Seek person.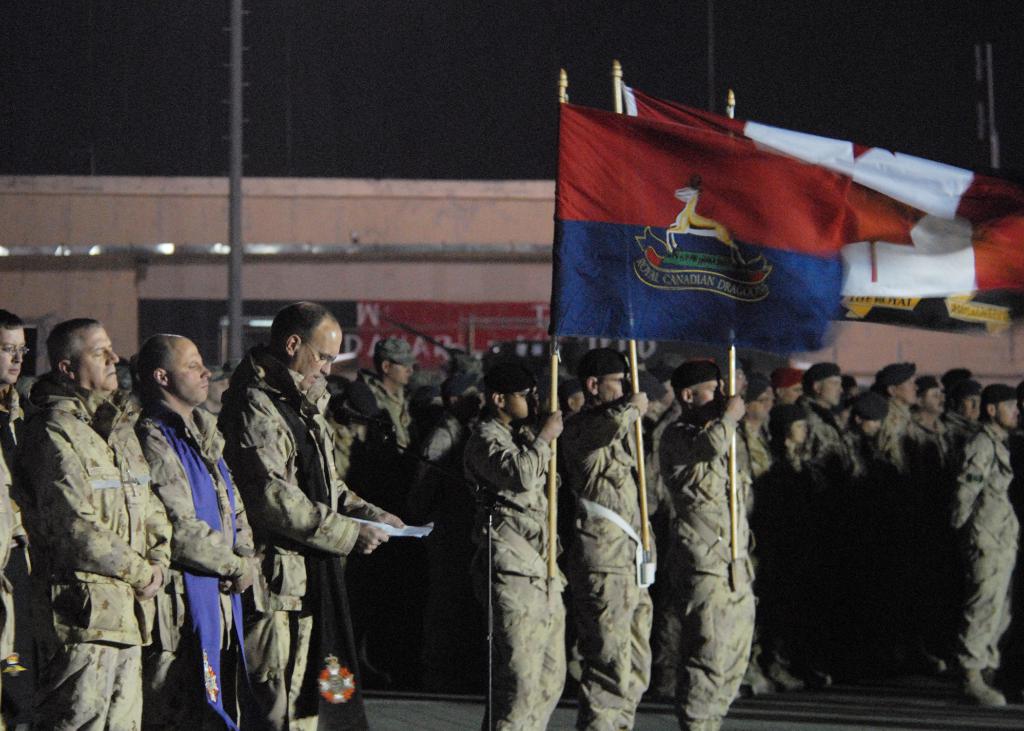
select_region(666, 357, 766, 730).
